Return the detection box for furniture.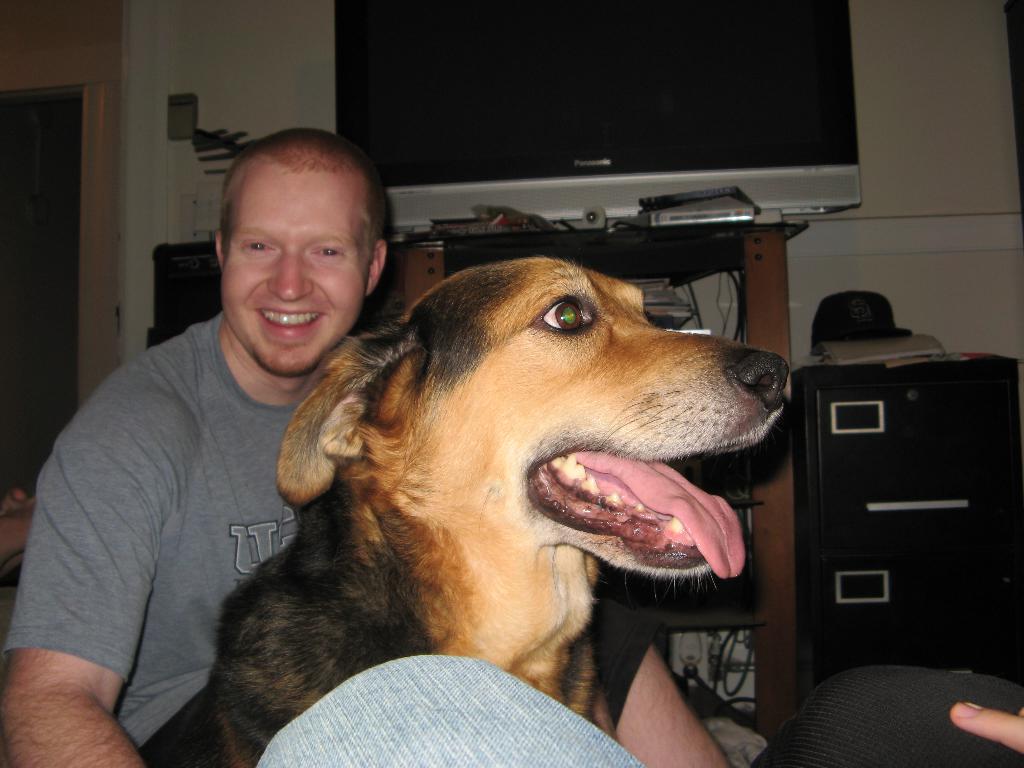
<box>153,225,809,746</box>.
